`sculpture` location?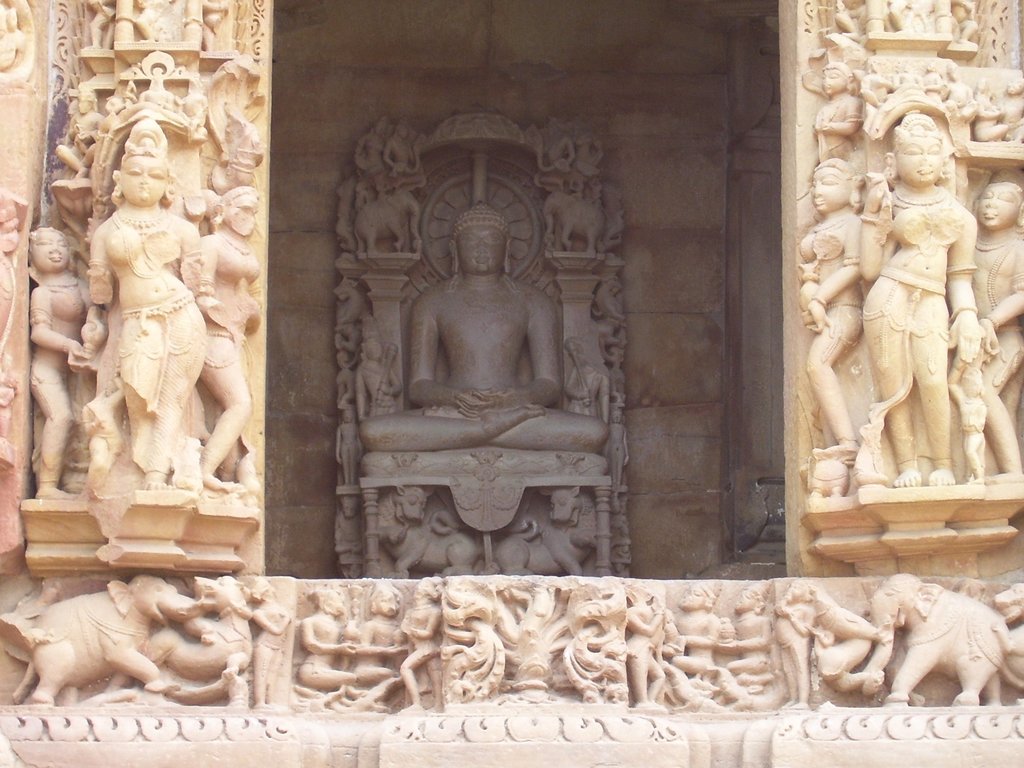
bbox=(566, 576, 626, 703)
